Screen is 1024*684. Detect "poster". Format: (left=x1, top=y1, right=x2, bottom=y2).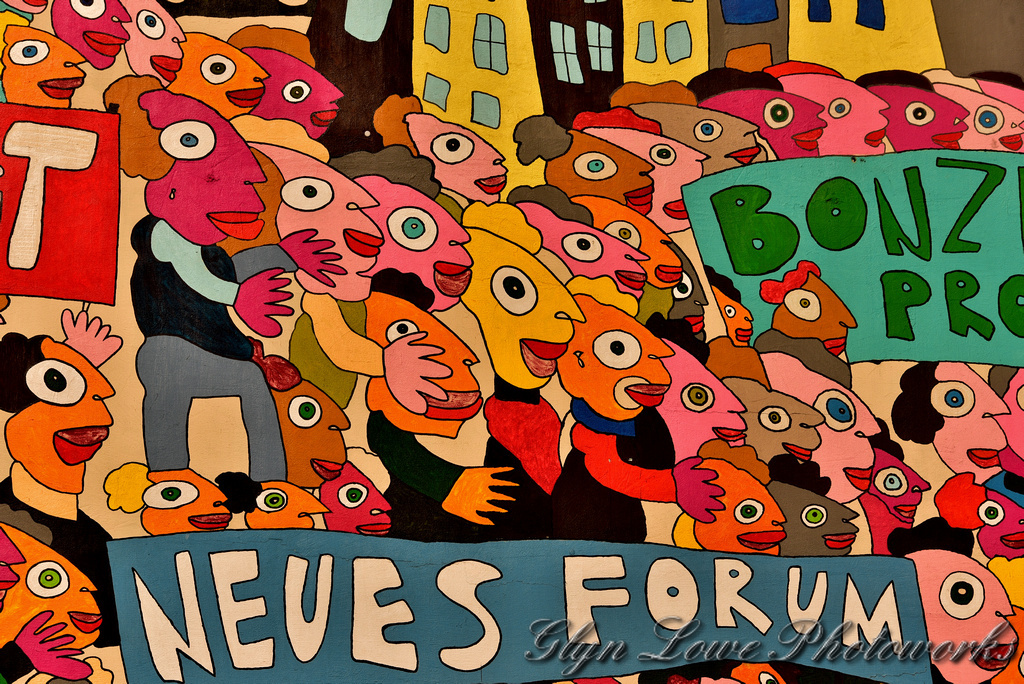
(left=0, top=0, right=1023, bottom=683).
